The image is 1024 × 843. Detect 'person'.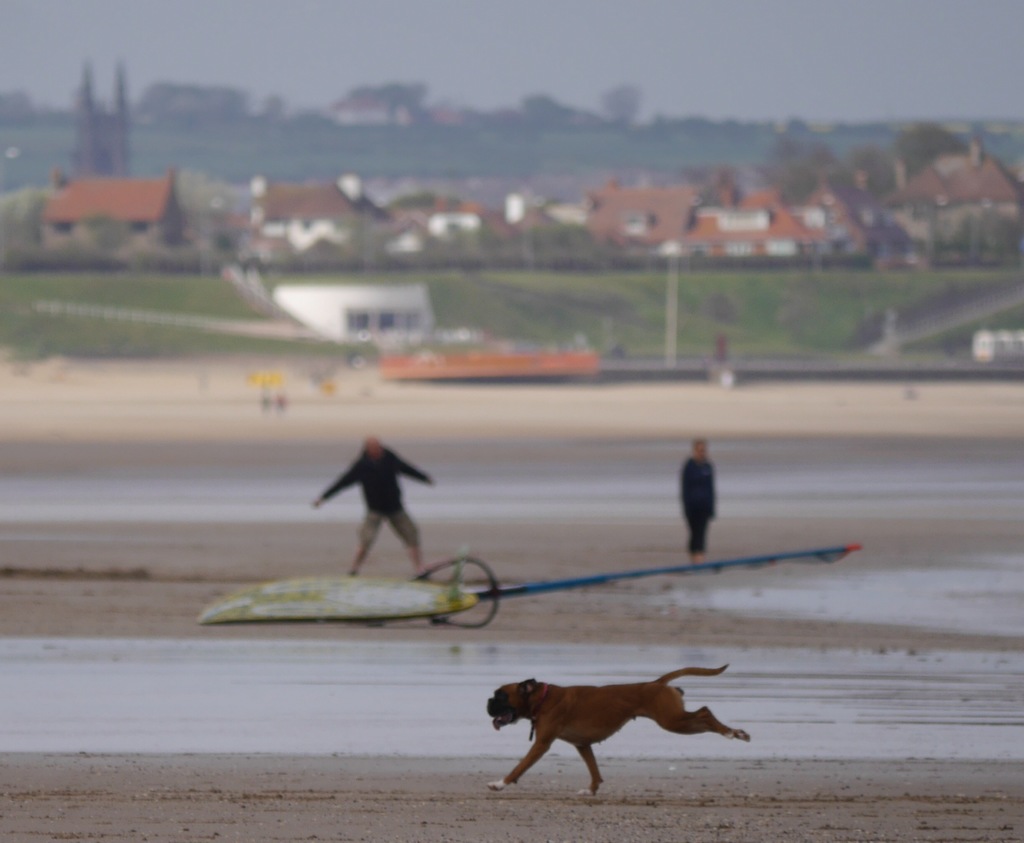
Detection: 679, 436, 724, 575.
